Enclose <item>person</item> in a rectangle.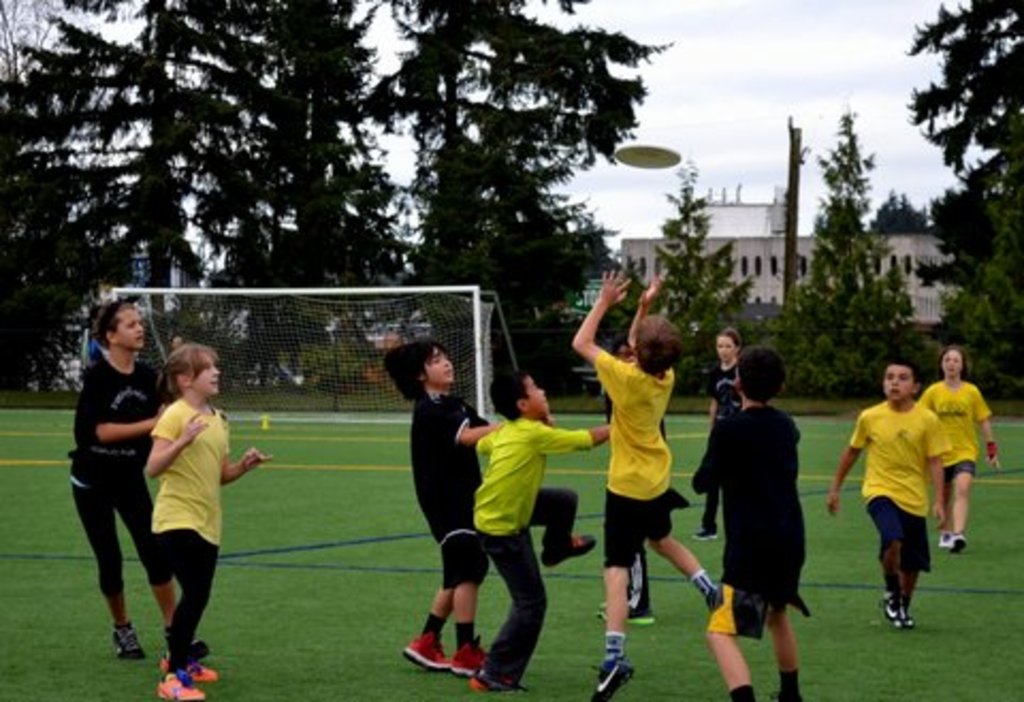
(145,344,269,700).
